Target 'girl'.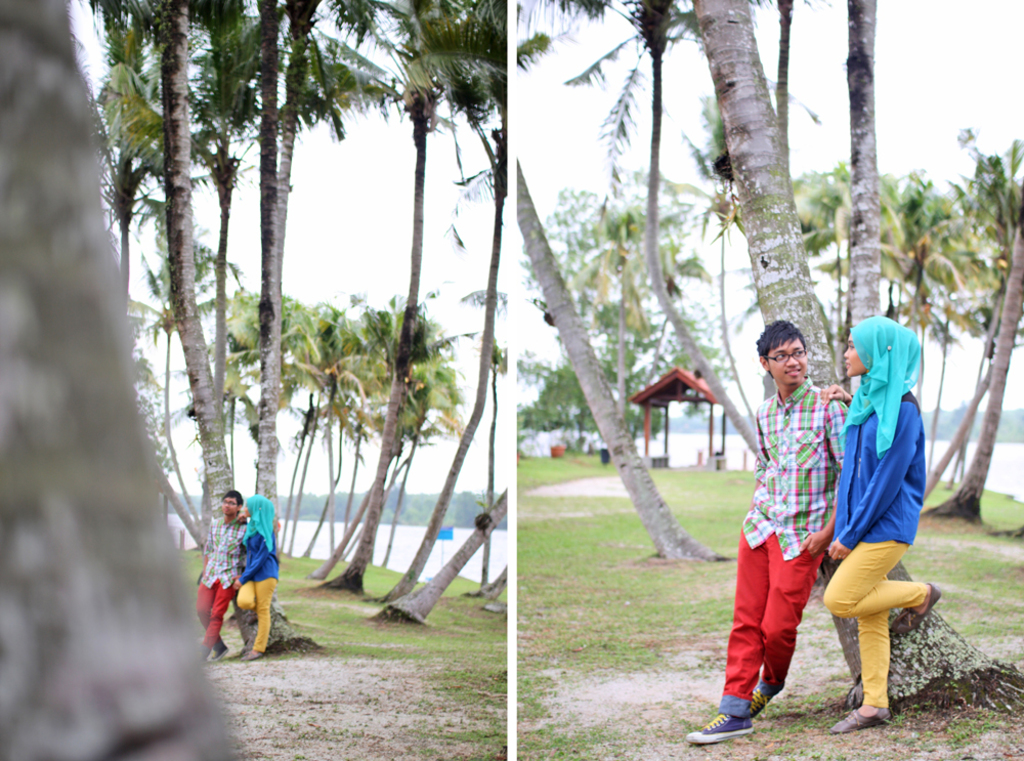
Target region: Rect(822, 315, 939, 733).
